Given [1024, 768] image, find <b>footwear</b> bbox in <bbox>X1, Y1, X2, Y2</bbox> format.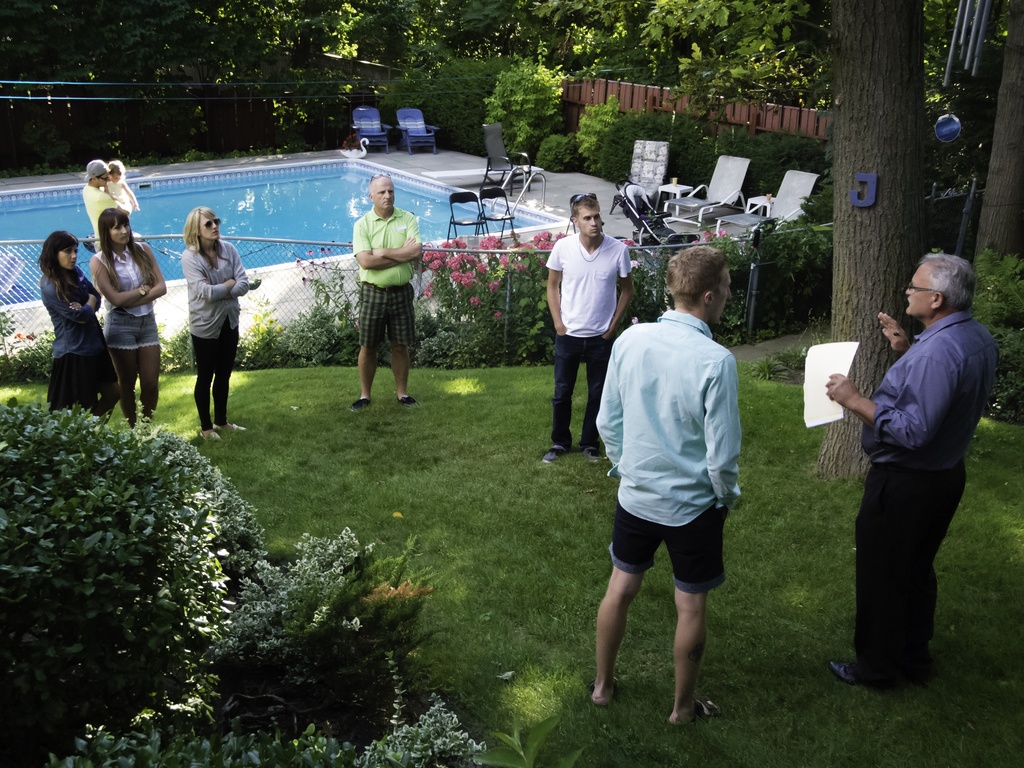
<bbox>396, 393, 419, 409</bbox>.
